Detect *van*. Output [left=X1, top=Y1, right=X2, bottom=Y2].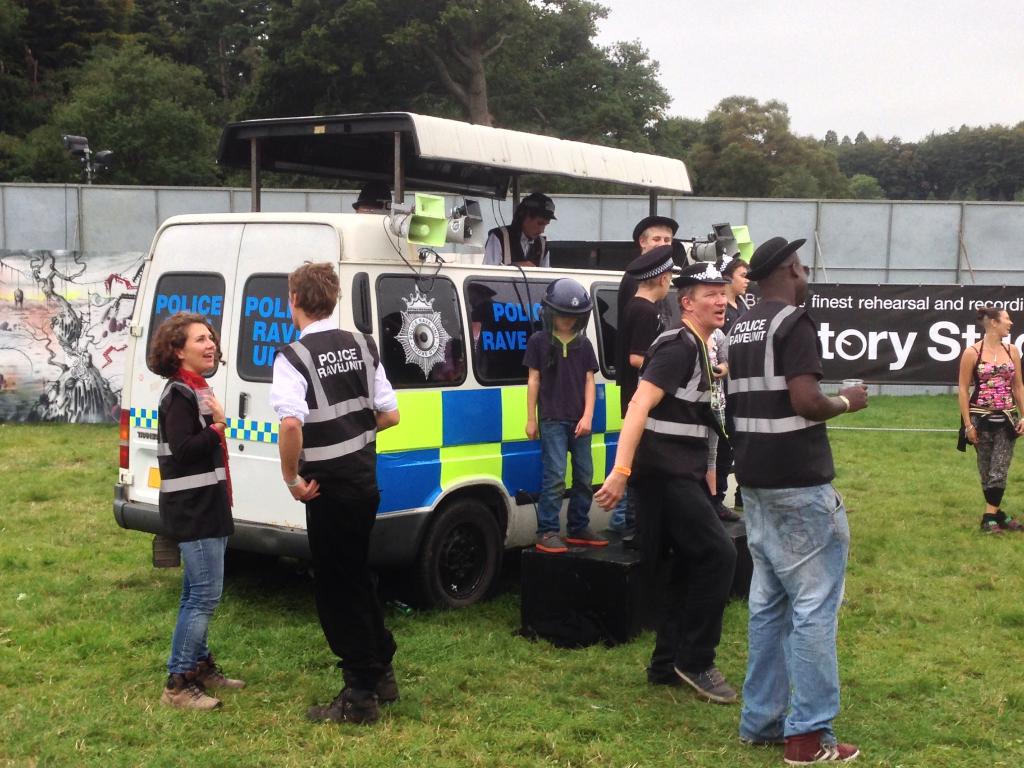
[left=108, top=106, right=737, bottom=607].
